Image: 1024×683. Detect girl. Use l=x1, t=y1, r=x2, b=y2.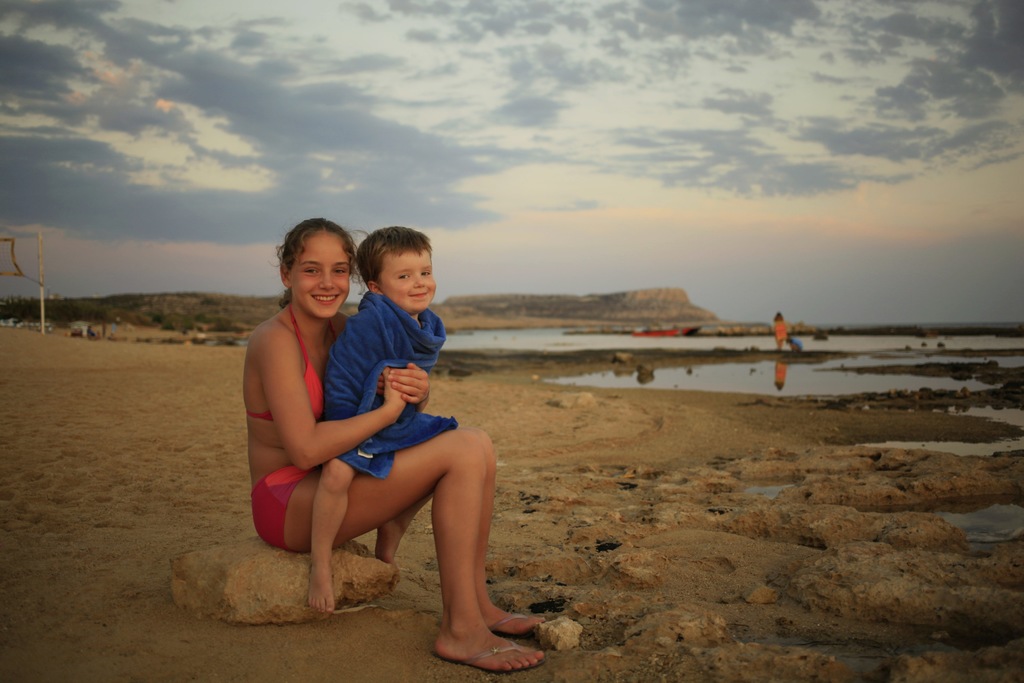
l=243, t=215, r=544, b=673.
